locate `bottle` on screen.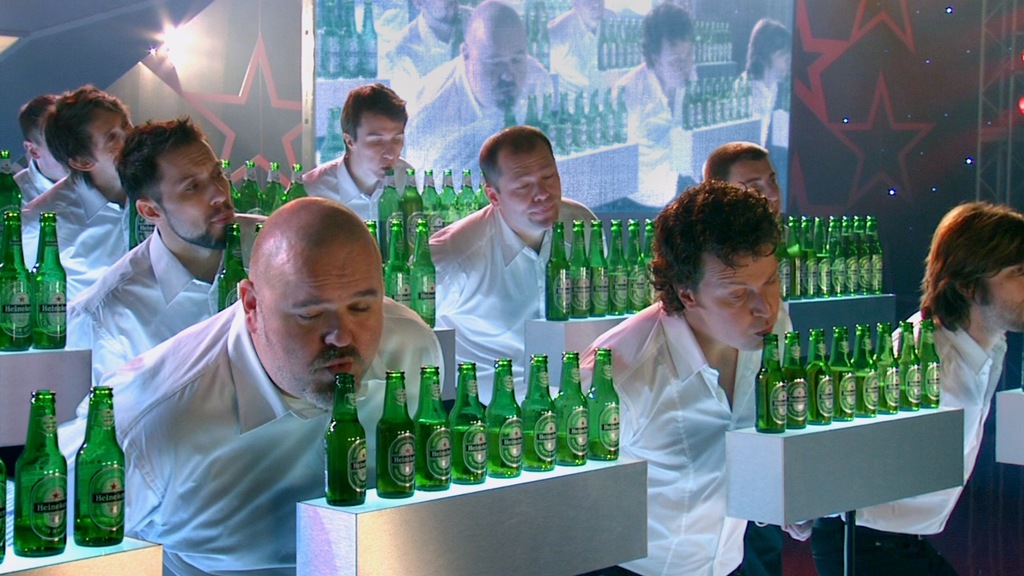
On screen at box=[0, 146, 29, 216].
